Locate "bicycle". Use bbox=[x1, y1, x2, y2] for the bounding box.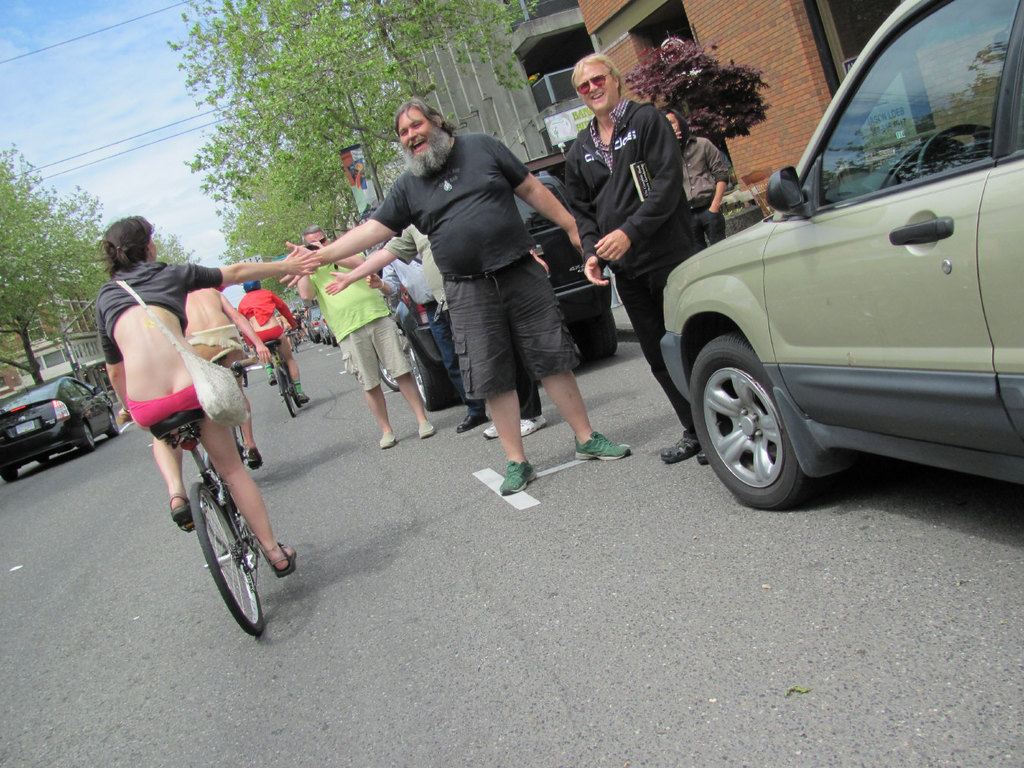
bbox=[102, 323, 297, 649].
